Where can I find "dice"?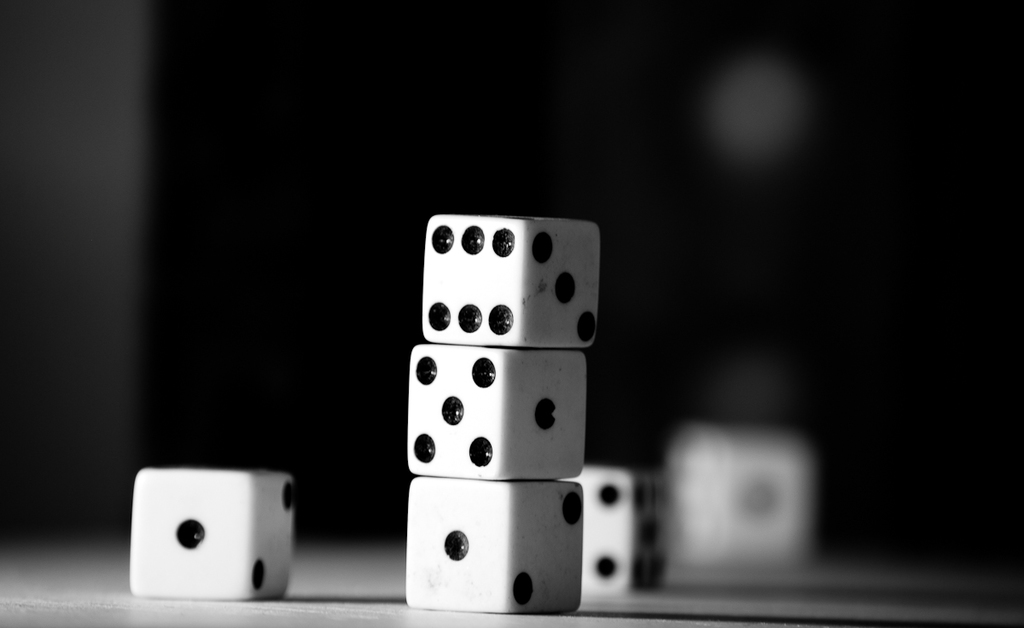
You can find it at Rect(425, 208, 600, 351).
